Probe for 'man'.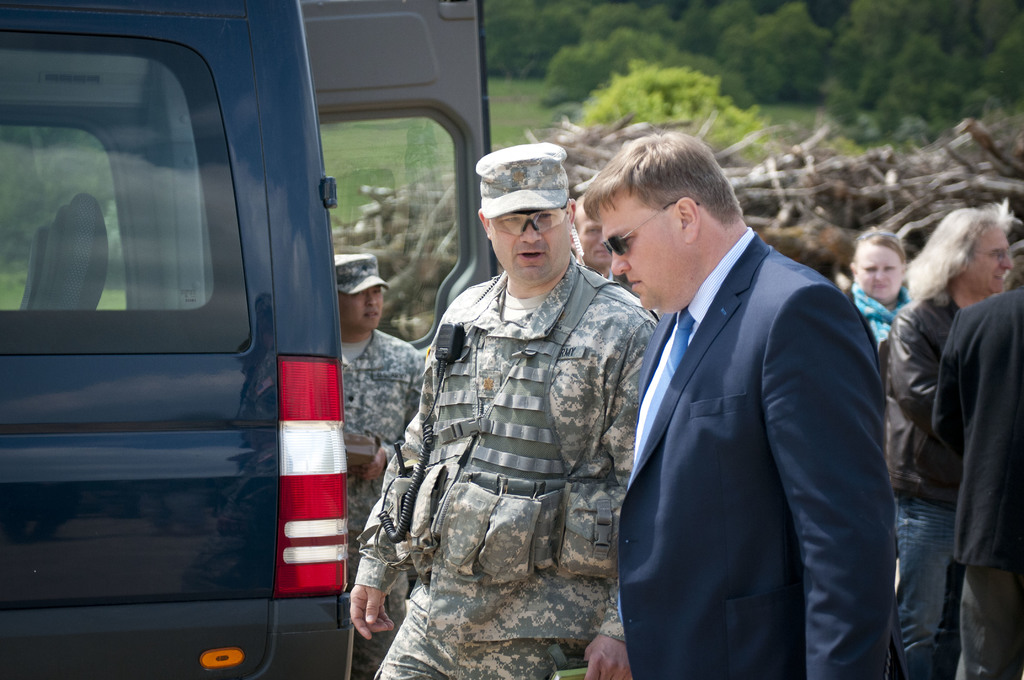
Probe result: l=884, t=204, r=1018, b=679.
